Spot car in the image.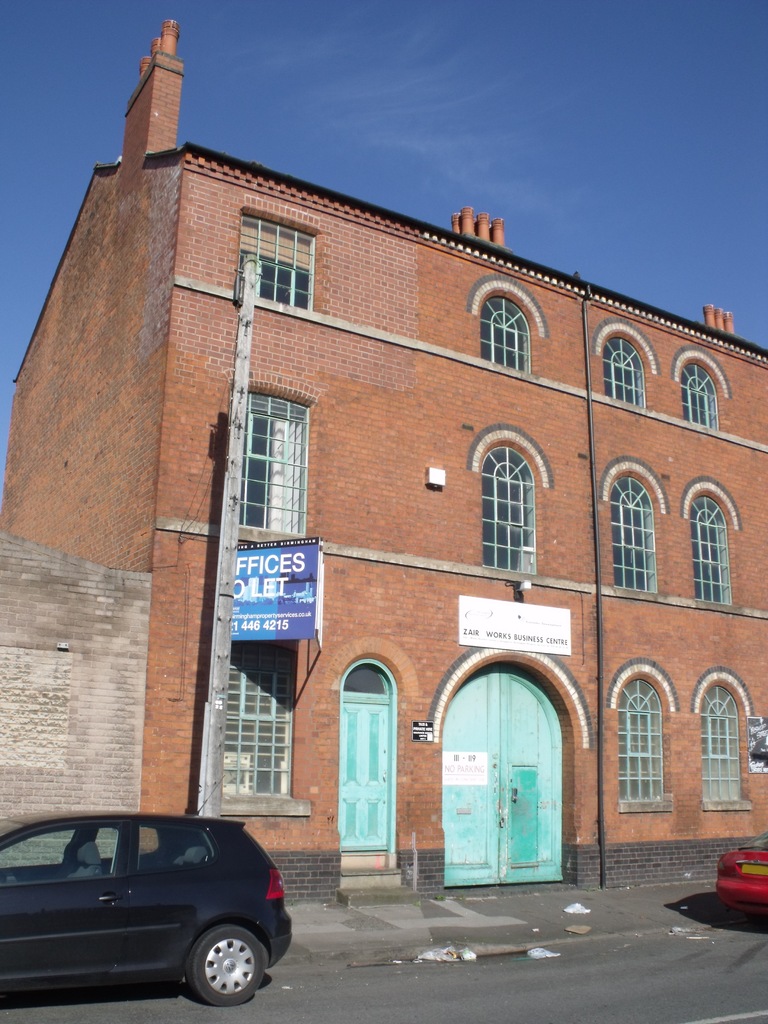
car found at 714 829 767 915.
